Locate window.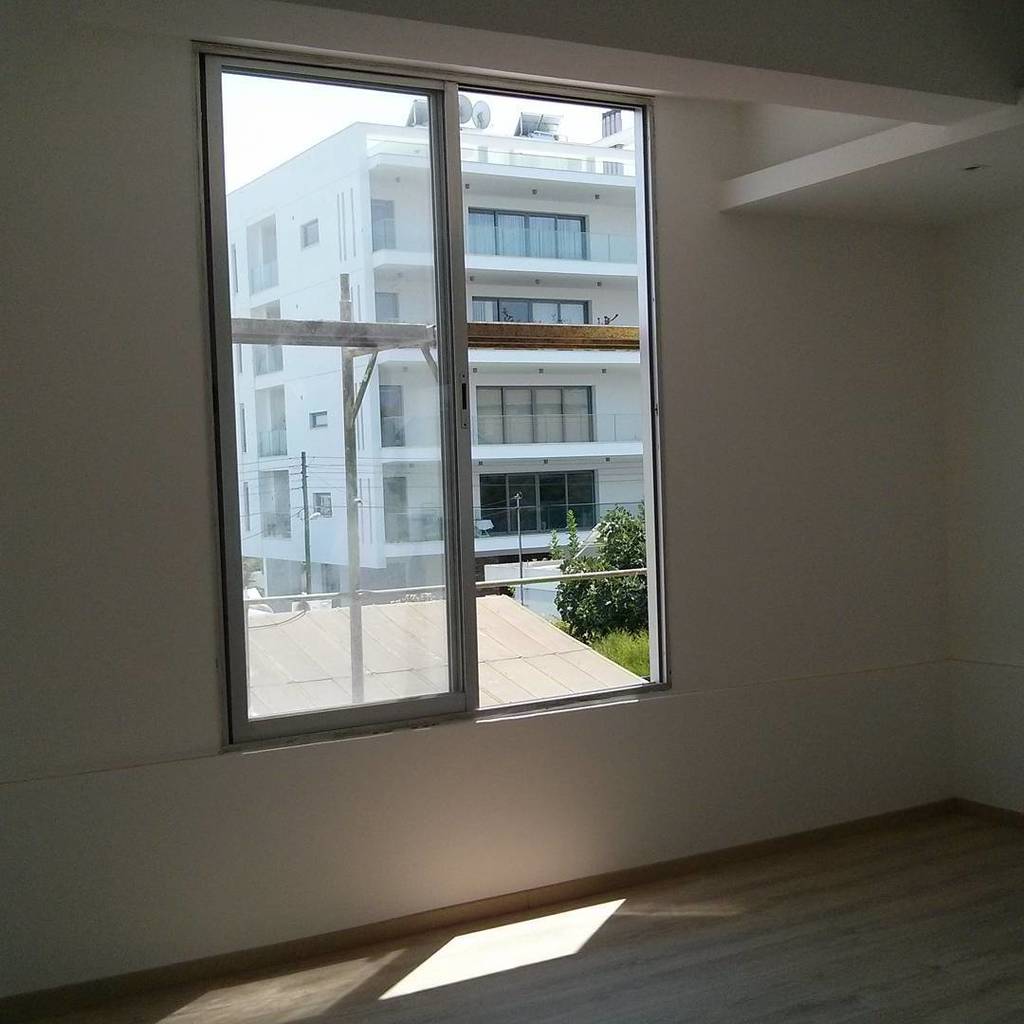
Bounding box: bbox=[311, 492, 336, 521].
